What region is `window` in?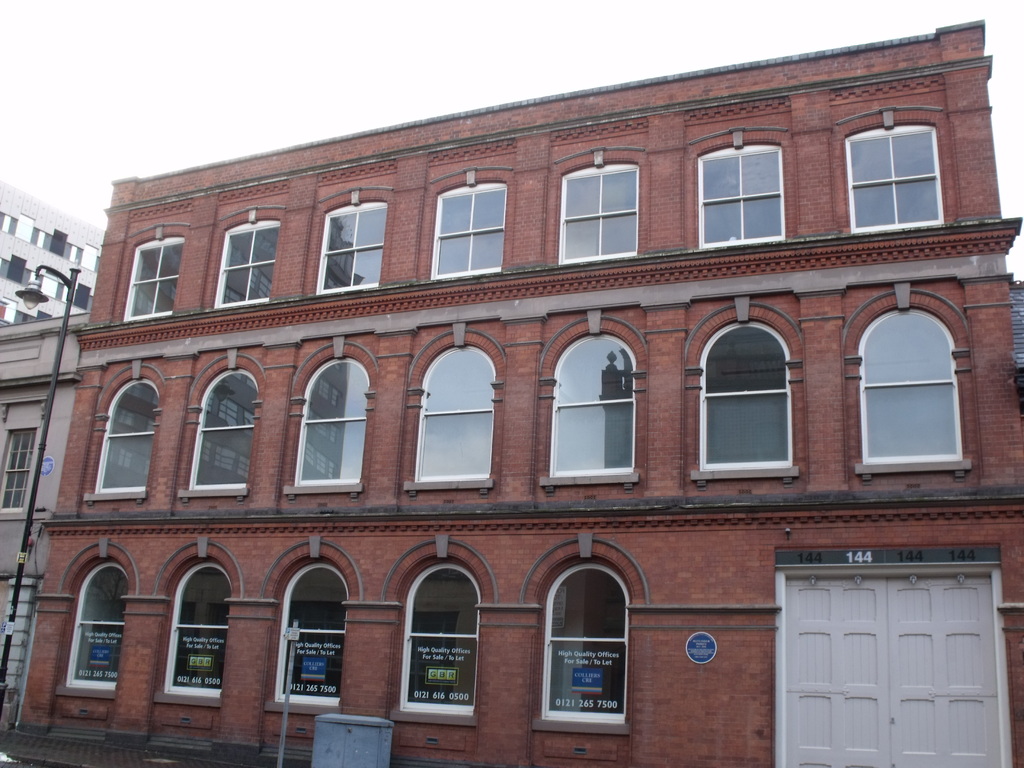
BBox(412, 166, 518, 286).
